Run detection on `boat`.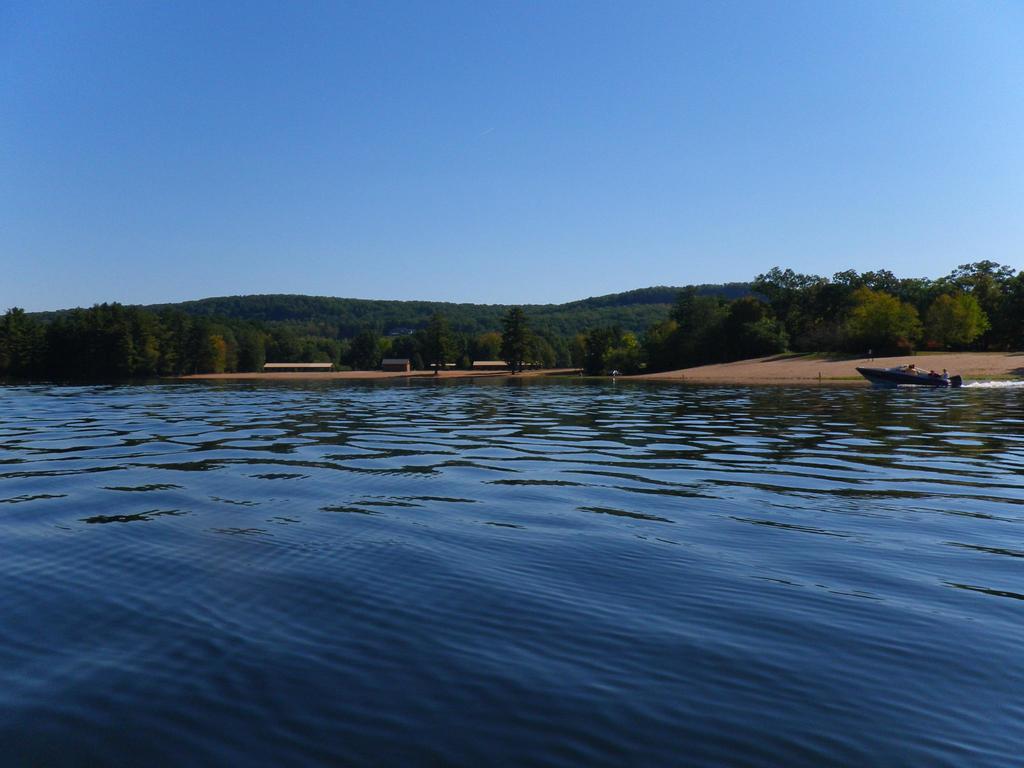
Result: [x1=858, y1=360, x2=959, y2=390].
